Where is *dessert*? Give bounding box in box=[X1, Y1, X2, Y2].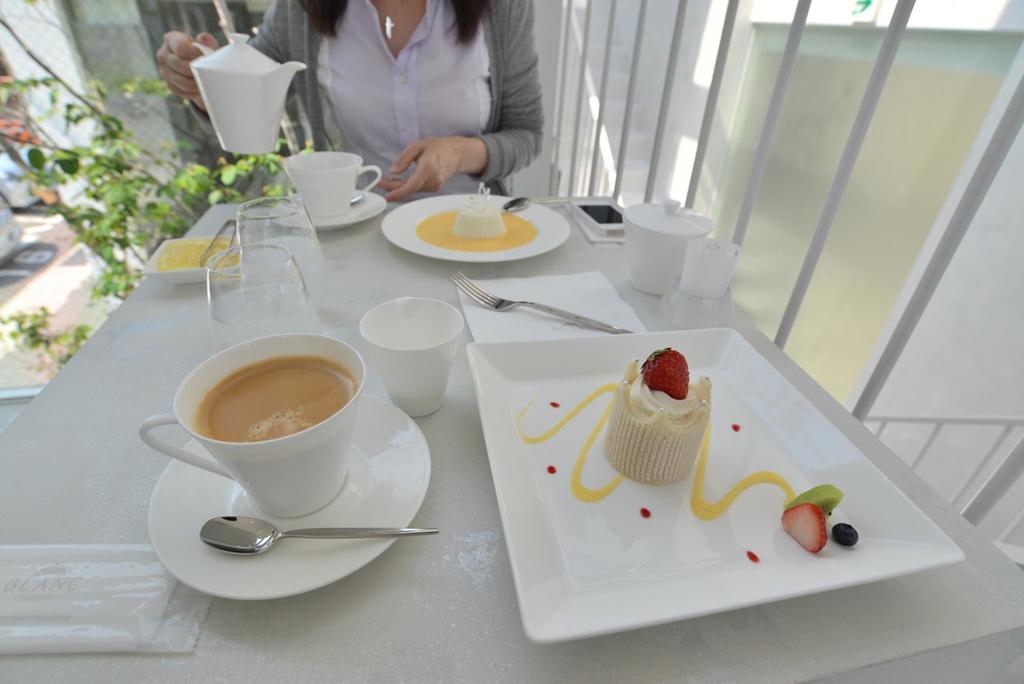
box=[420, 188, 541, 249].
